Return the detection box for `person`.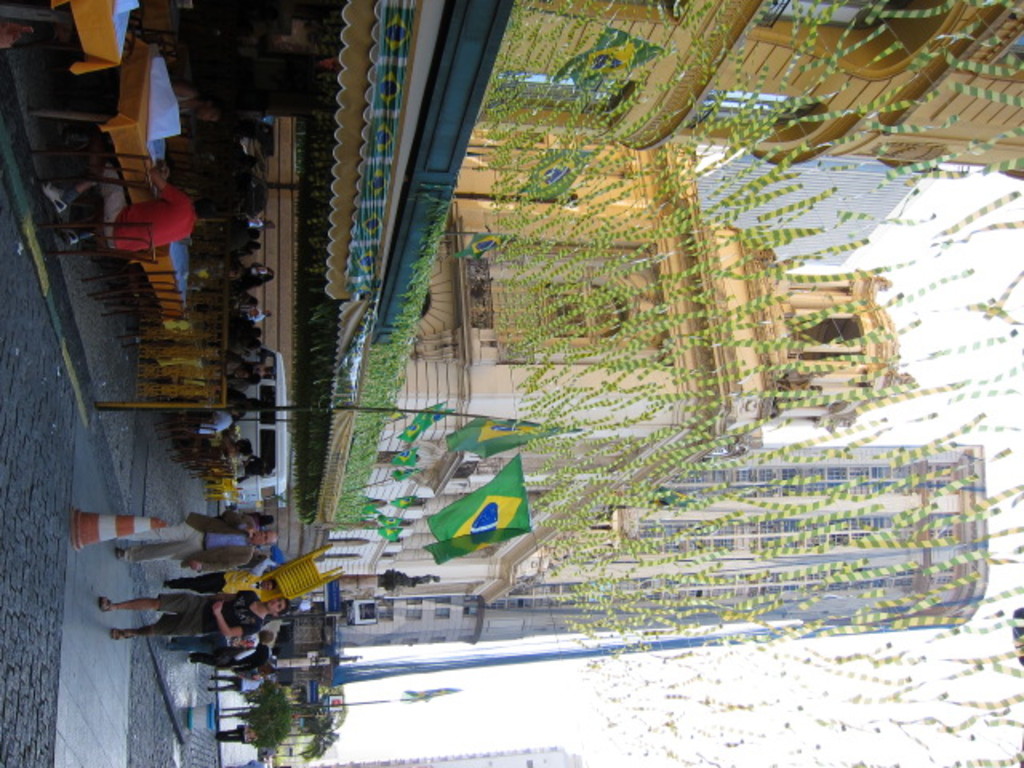
bbox=[117, 501, 272, 573].
